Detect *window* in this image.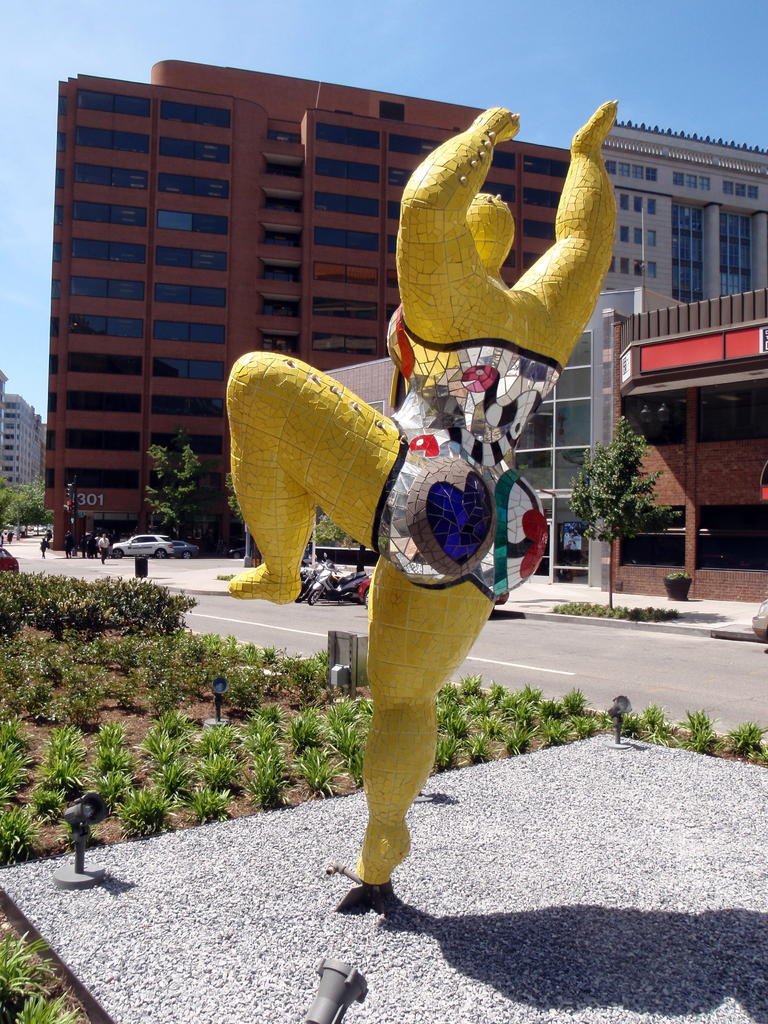
Detection: locate(618, 193, 628, 211).
